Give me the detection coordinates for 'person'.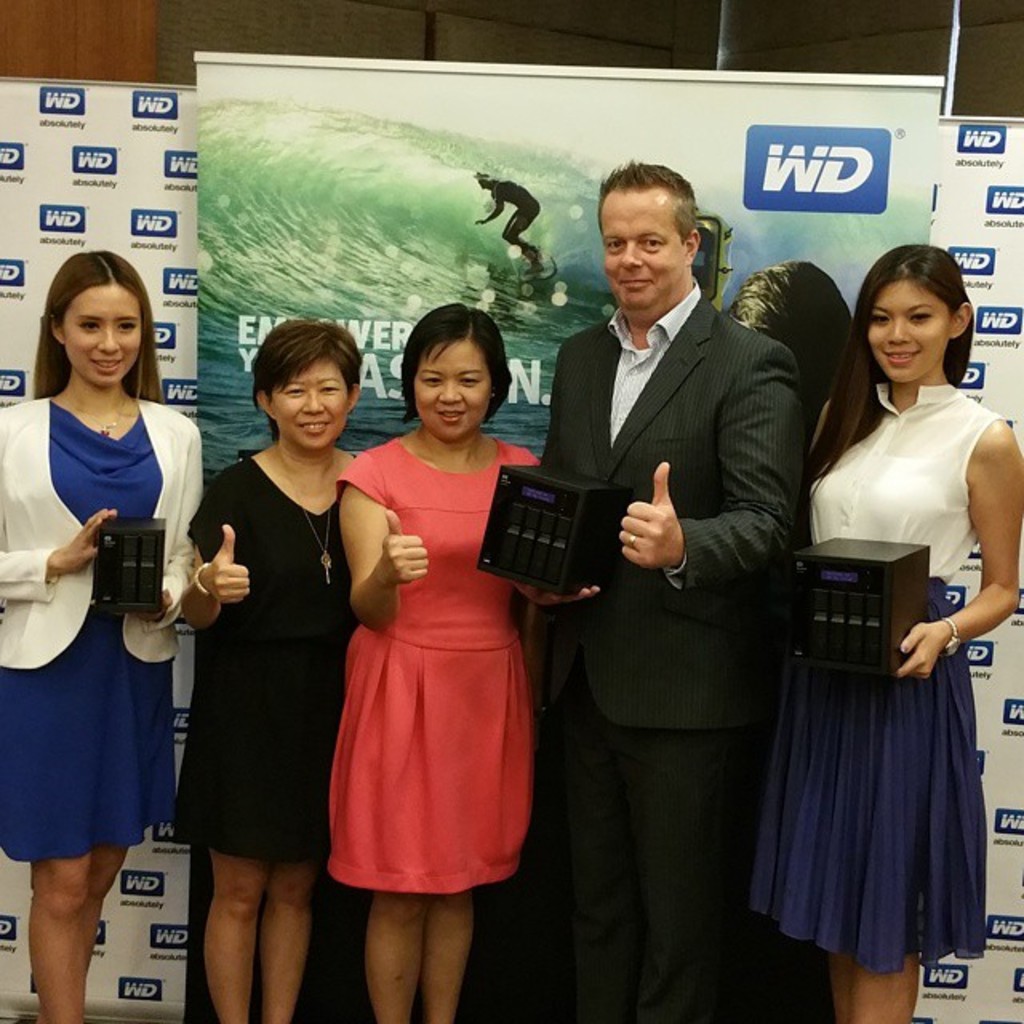
[x1=474, y1=173, x2=546, y2=275].
